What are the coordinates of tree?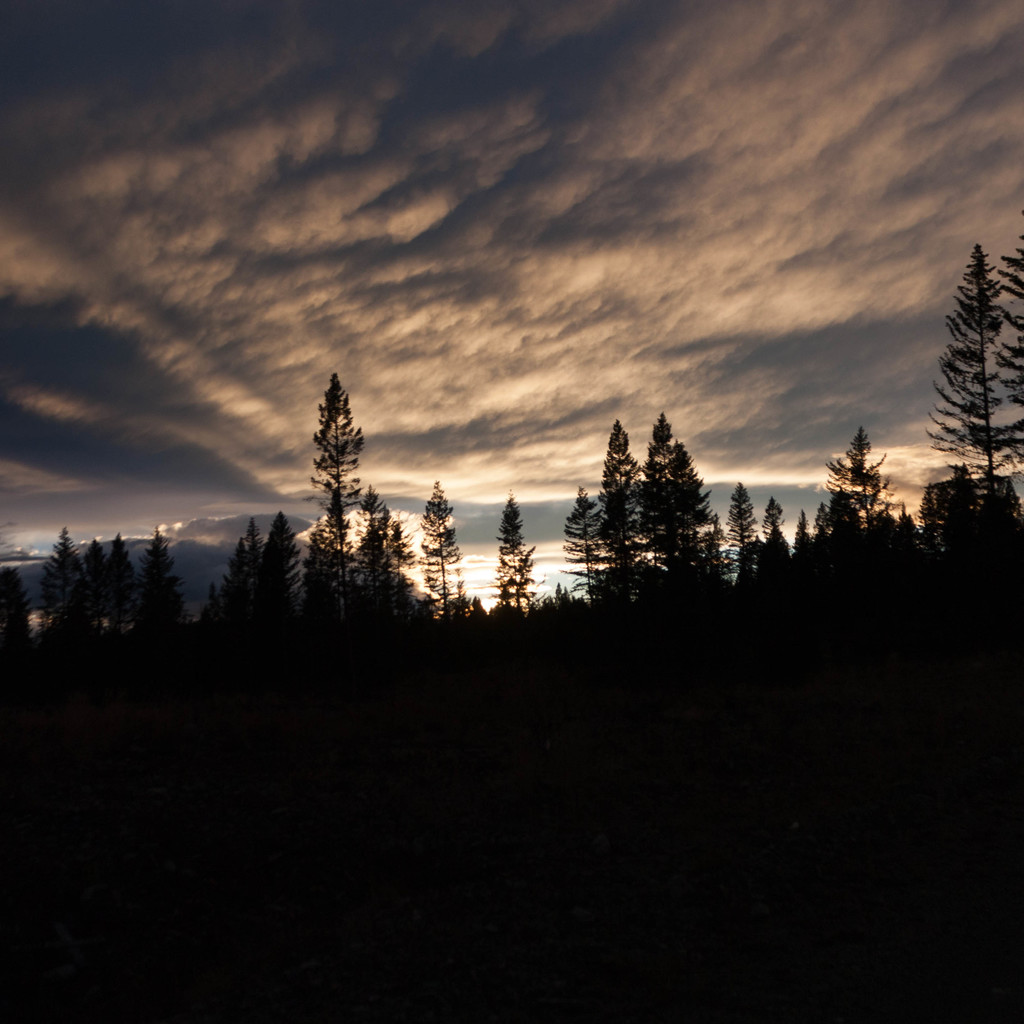
[left=637, top=407, right=679, bottom=567].
